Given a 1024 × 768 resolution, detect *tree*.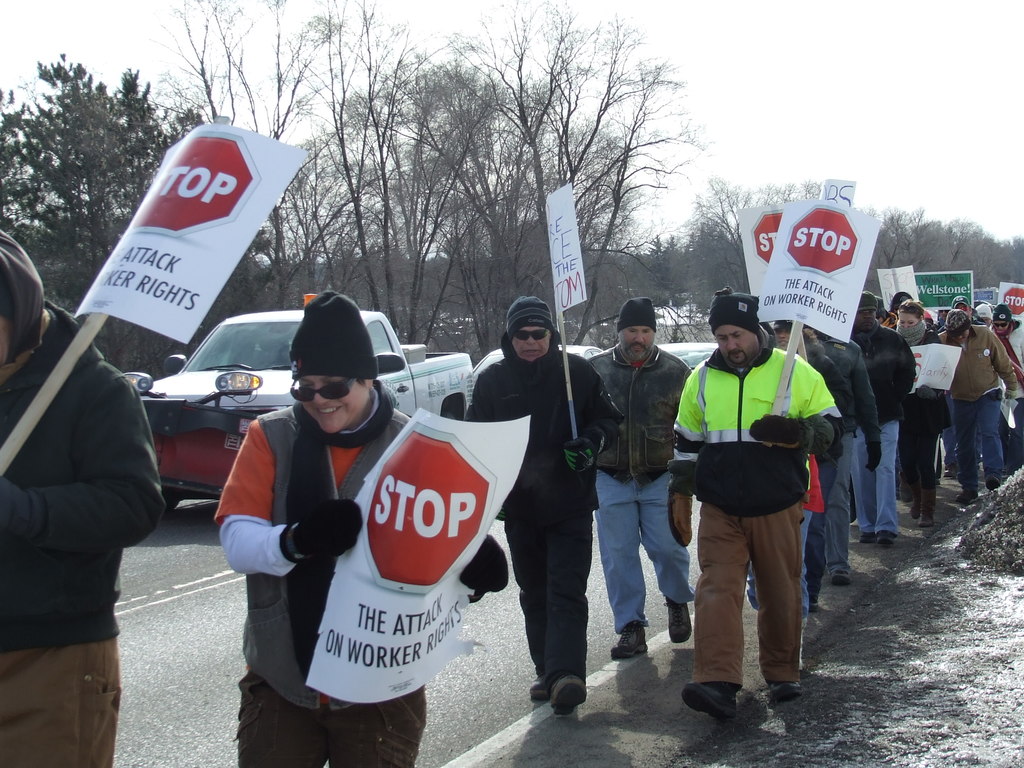
Rect(404, 0, 718, 360).
